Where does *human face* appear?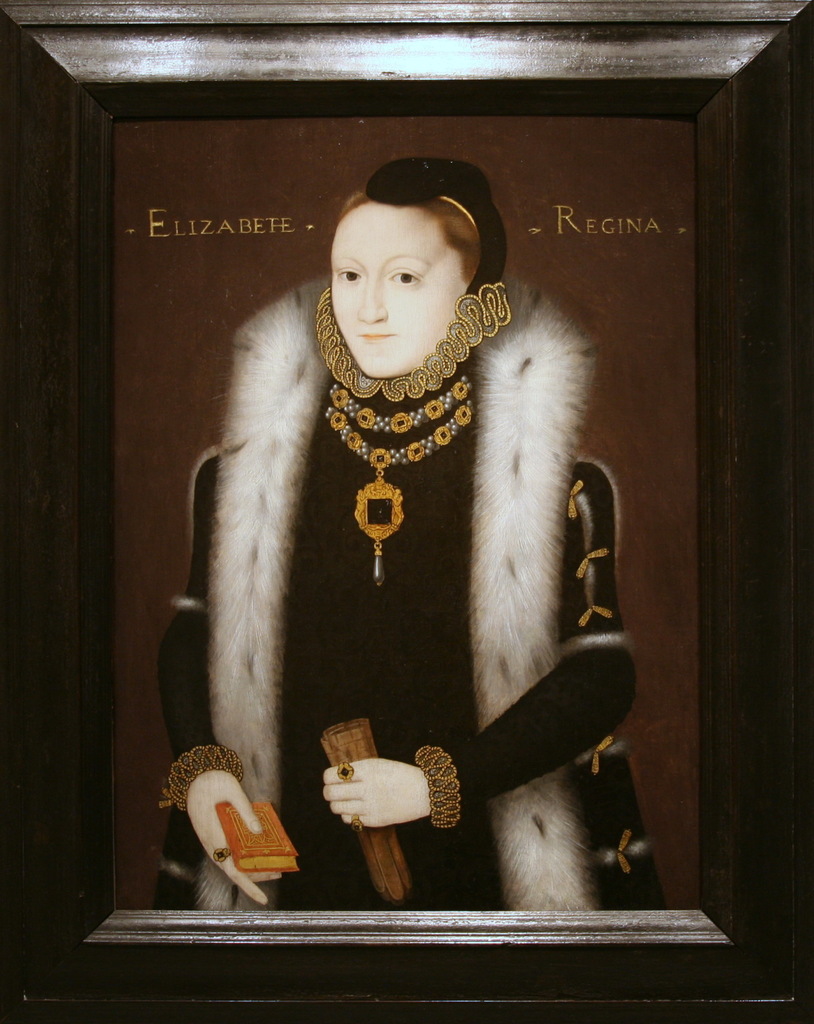
Appears at BBox(328, 206, 463, 376).
